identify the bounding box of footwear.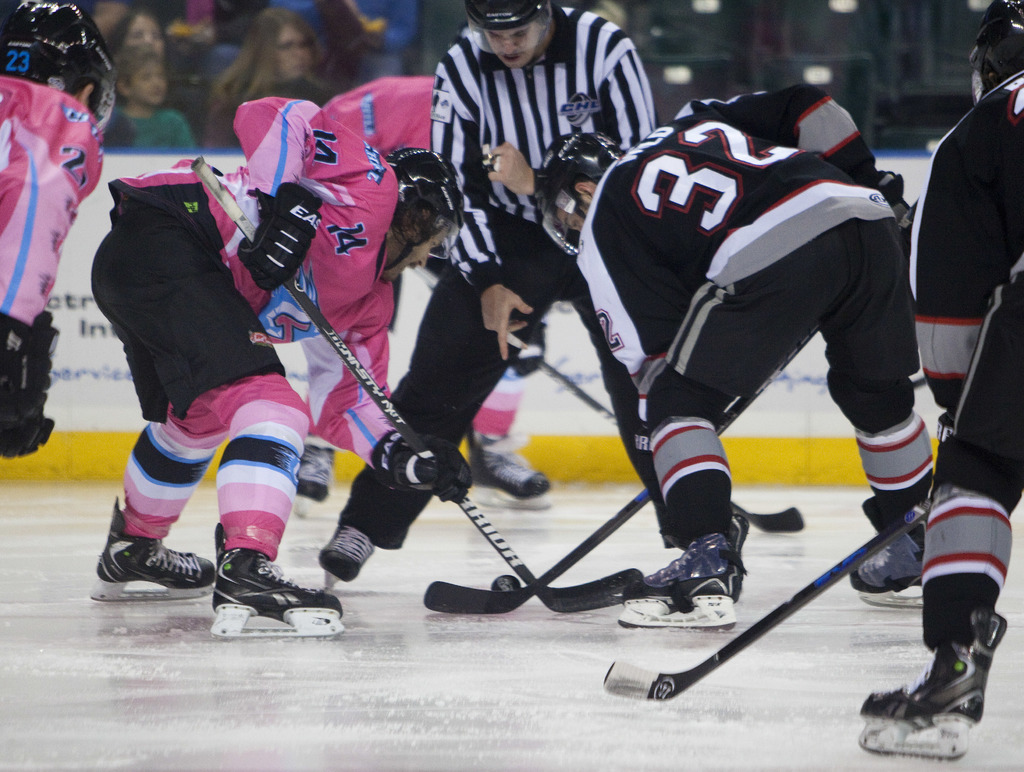
locate(623, 533, 740, 596).
